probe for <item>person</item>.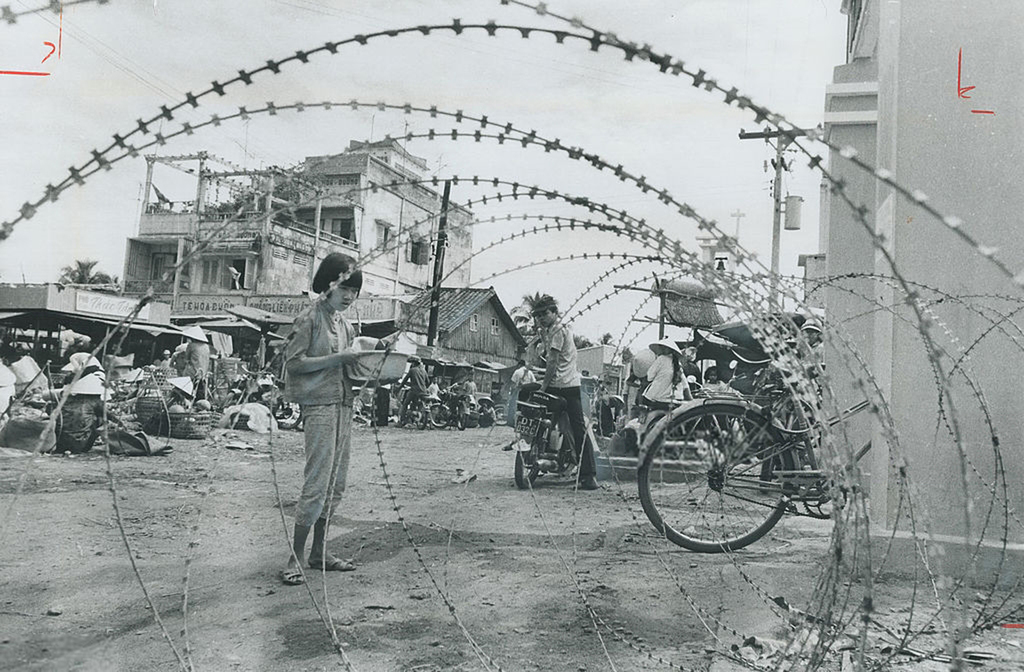
Probe result: (left=696, top=367, right=727, bottom=391).
